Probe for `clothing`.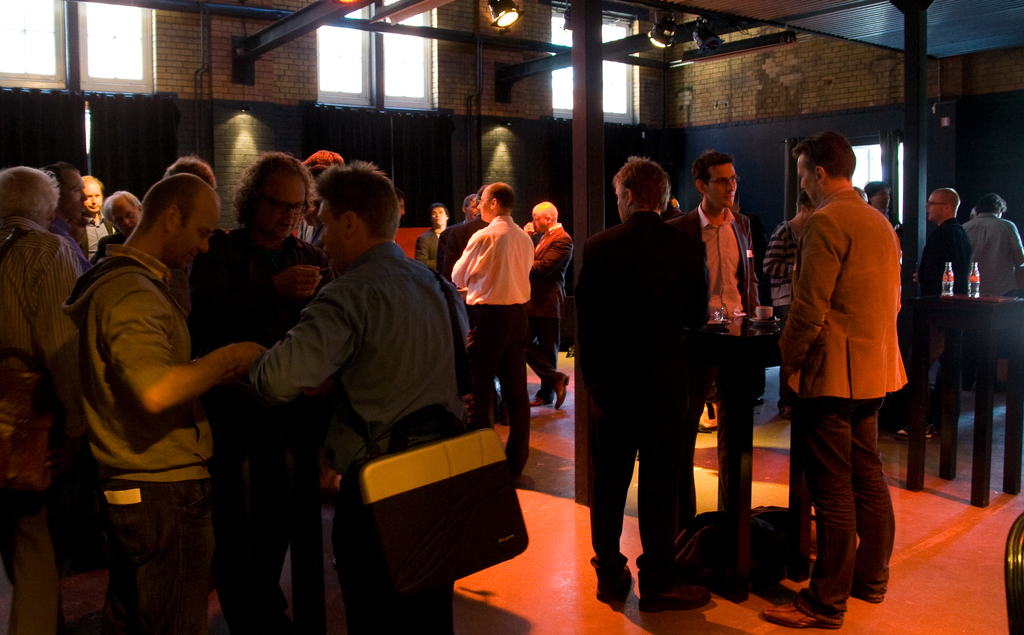
Probe result: pyautogui.locateOnScreen(913, 222, 972, 291).
